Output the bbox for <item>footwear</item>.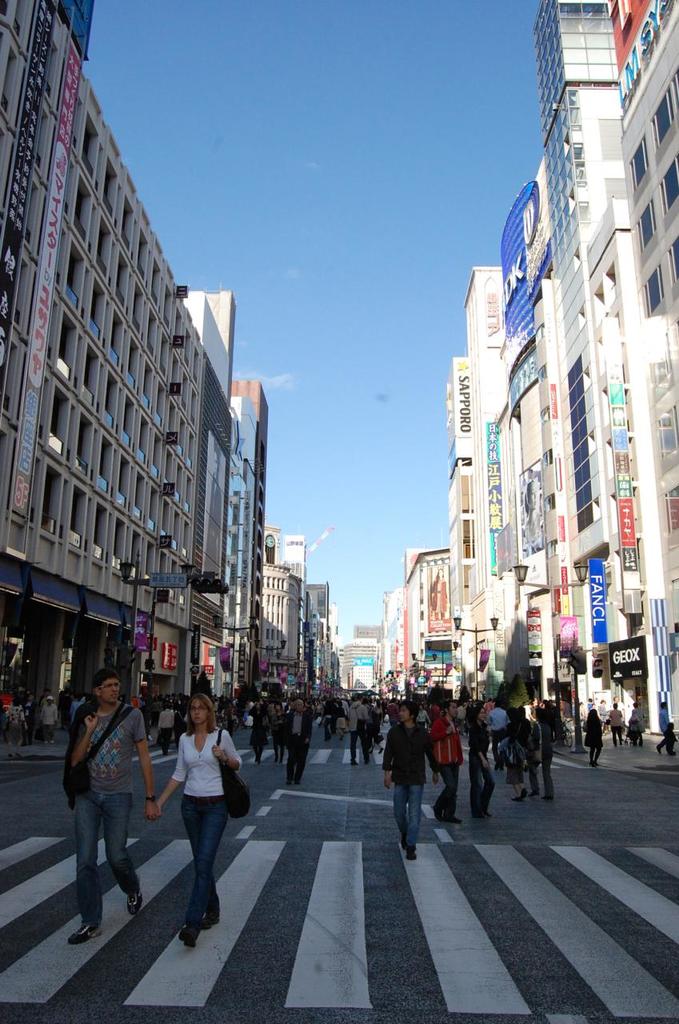
box(68, 920, 115, 944).
